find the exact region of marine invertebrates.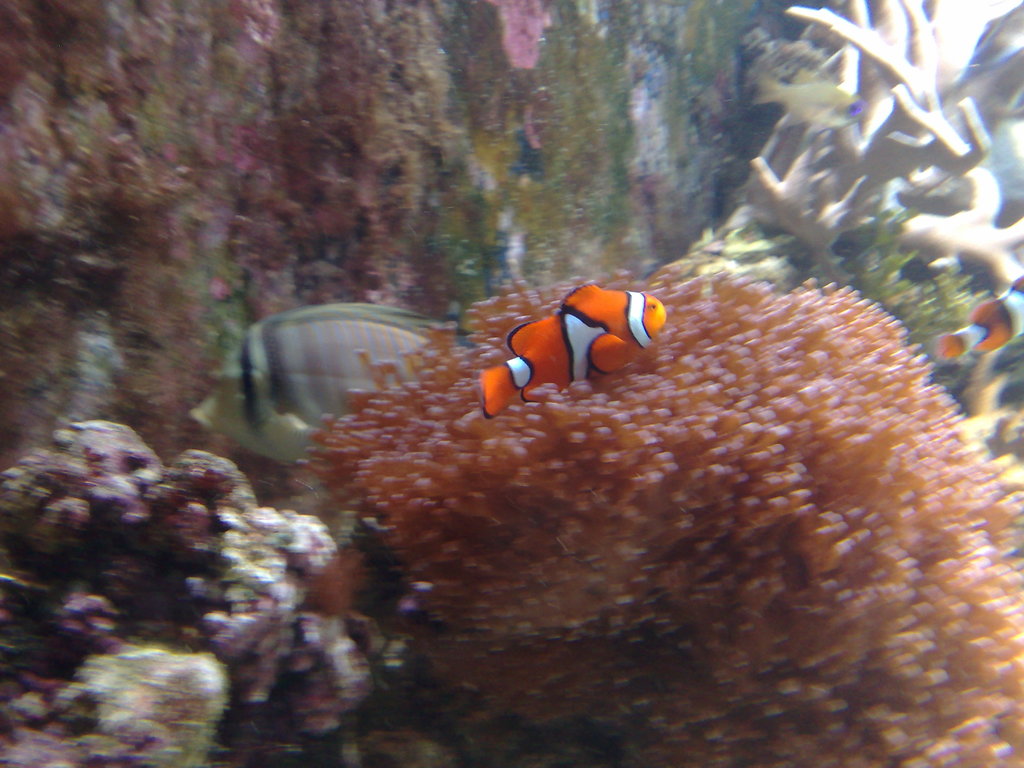
Exact region: {"left": 234, "top": 228, "right": 982, "bottom": 752}.
